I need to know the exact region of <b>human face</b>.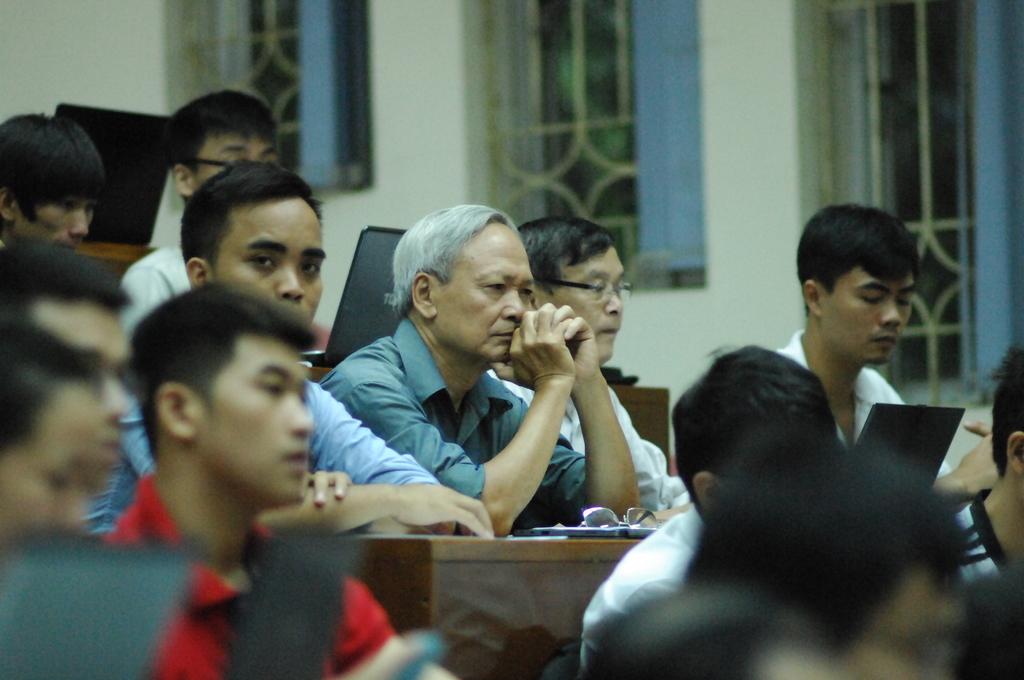
Region: BBox(191, 332, 317, 508).
